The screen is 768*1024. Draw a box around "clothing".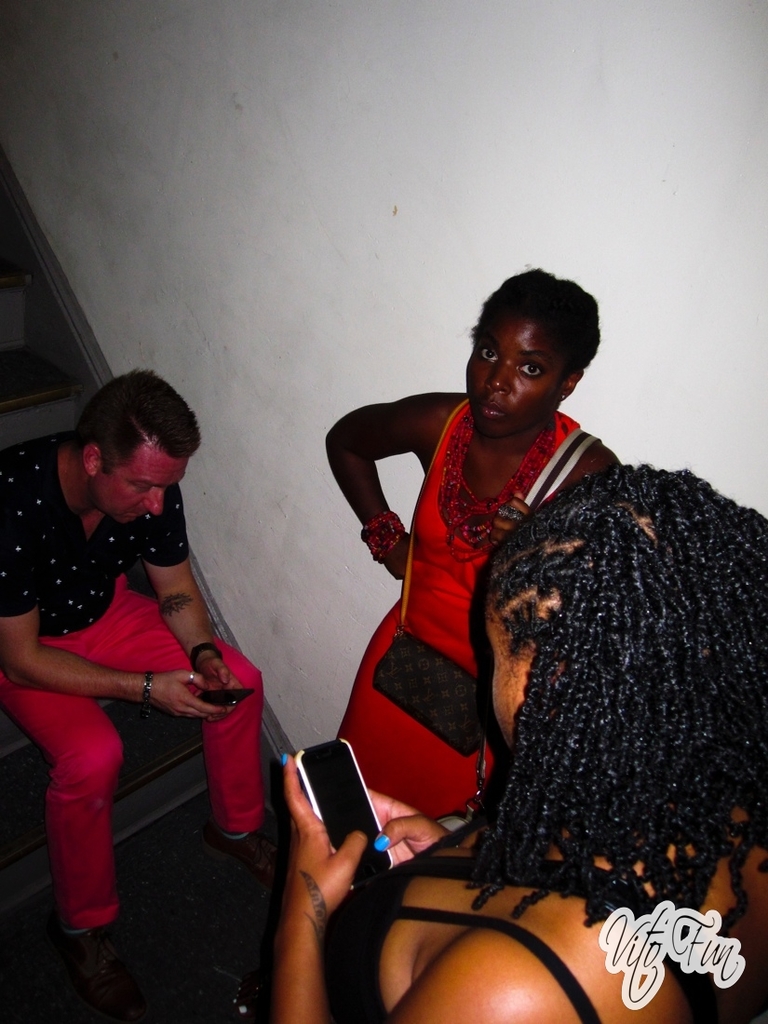
region(0, 431, 267, 929).
